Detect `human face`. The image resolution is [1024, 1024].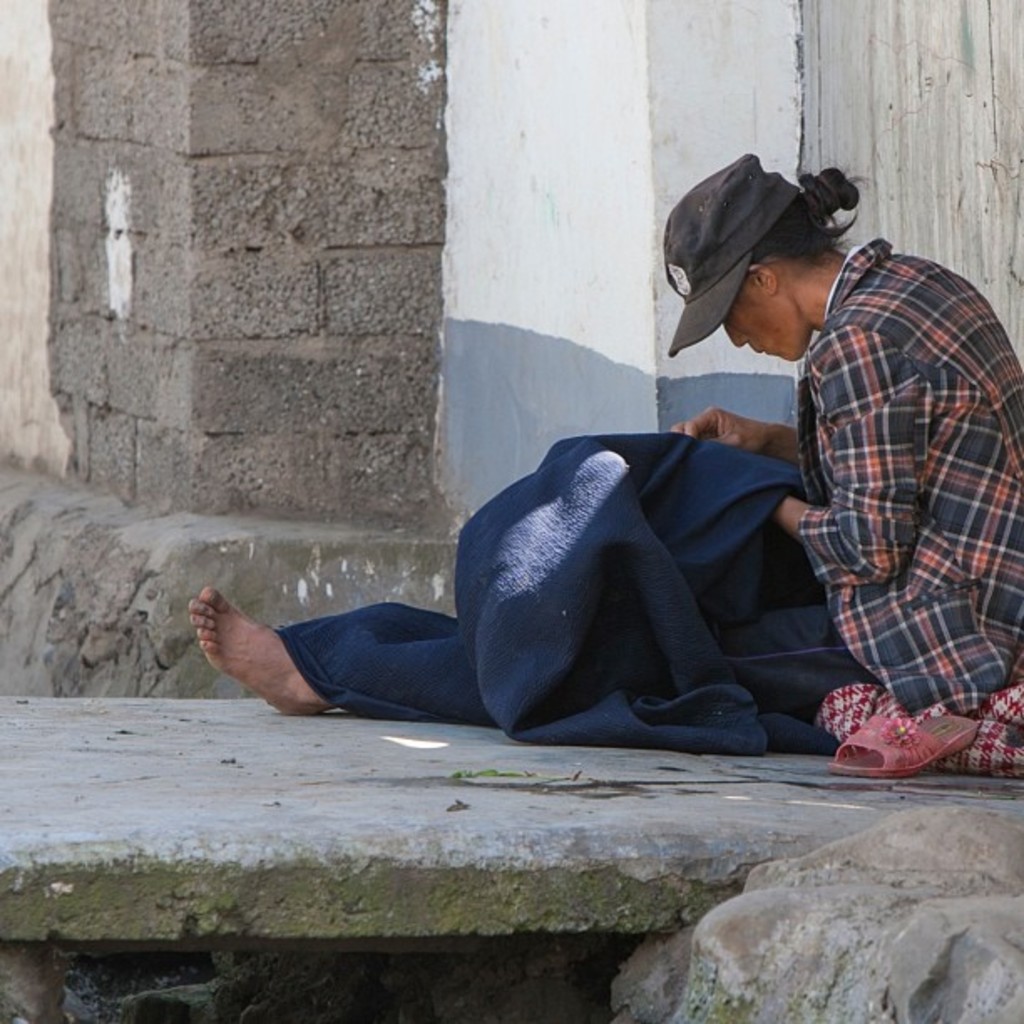
{"x1": 721, "y1": 274, "x2": 810, "y2": 361}.
